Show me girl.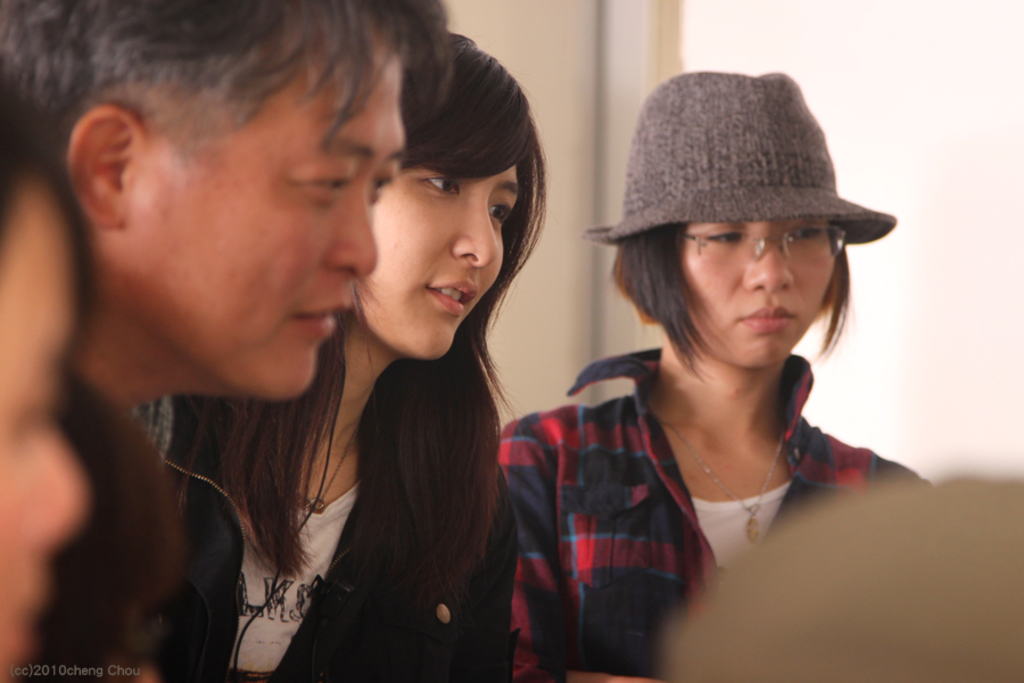
girl is here: rect(495, 67, 931, 682).
